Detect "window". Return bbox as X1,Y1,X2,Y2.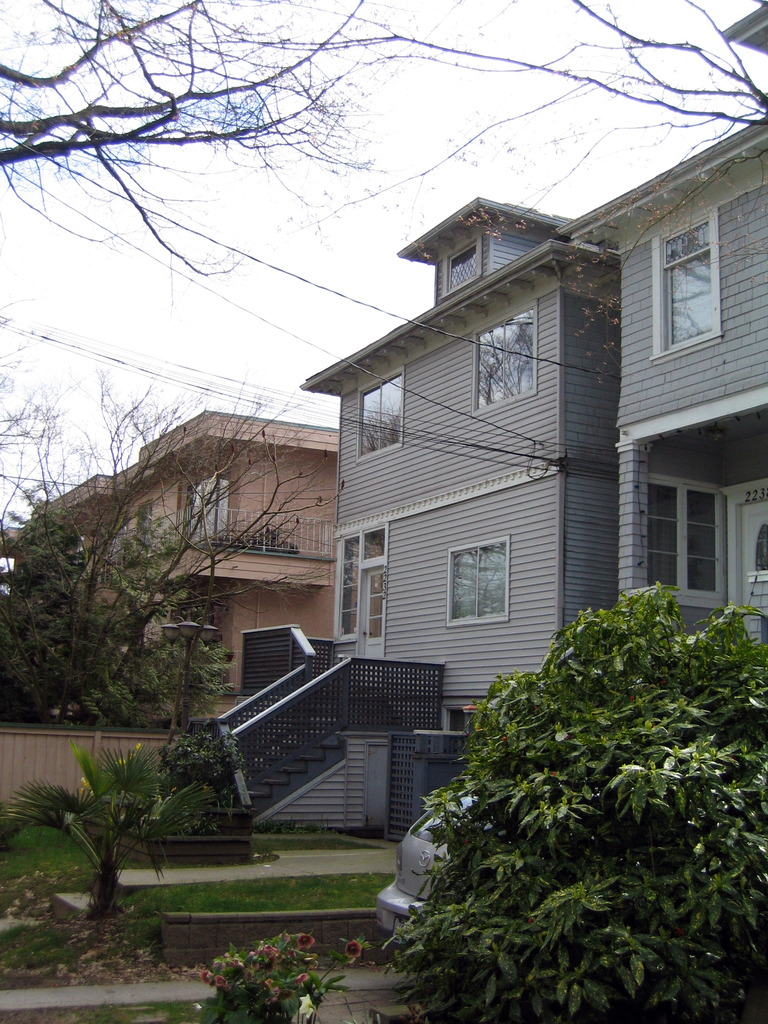
449,237,483,292.
